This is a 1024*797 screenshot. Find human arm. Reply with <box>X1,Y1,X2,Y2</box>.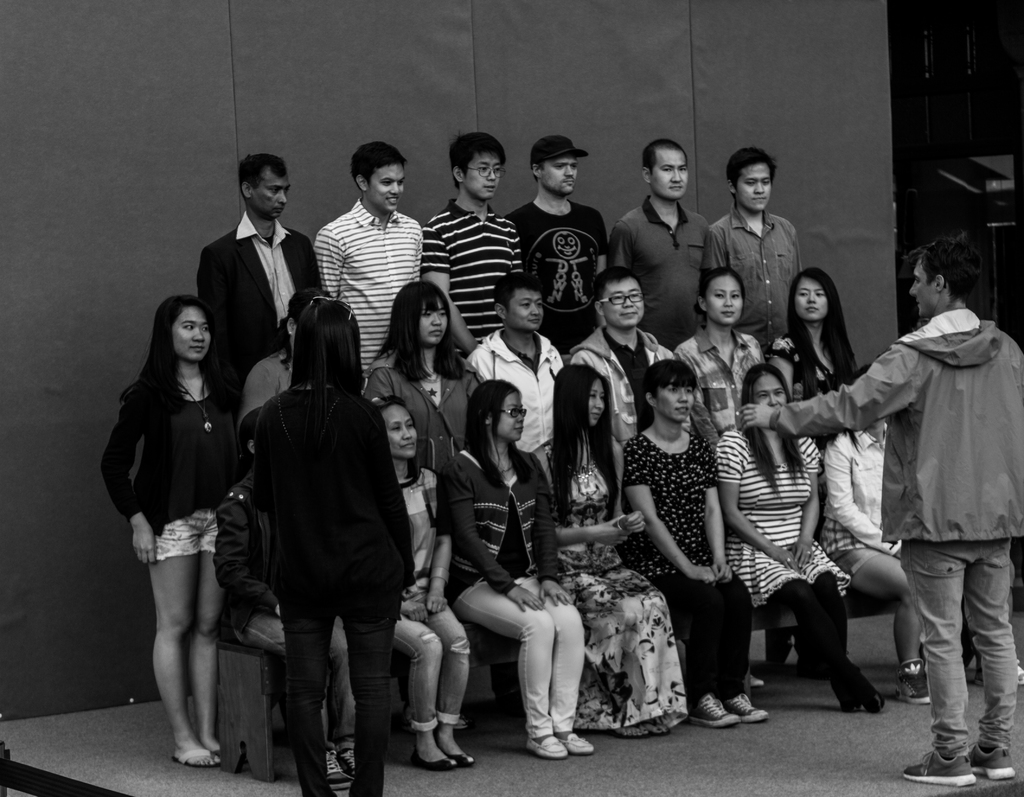
<box>426,534,452,615</box>.
